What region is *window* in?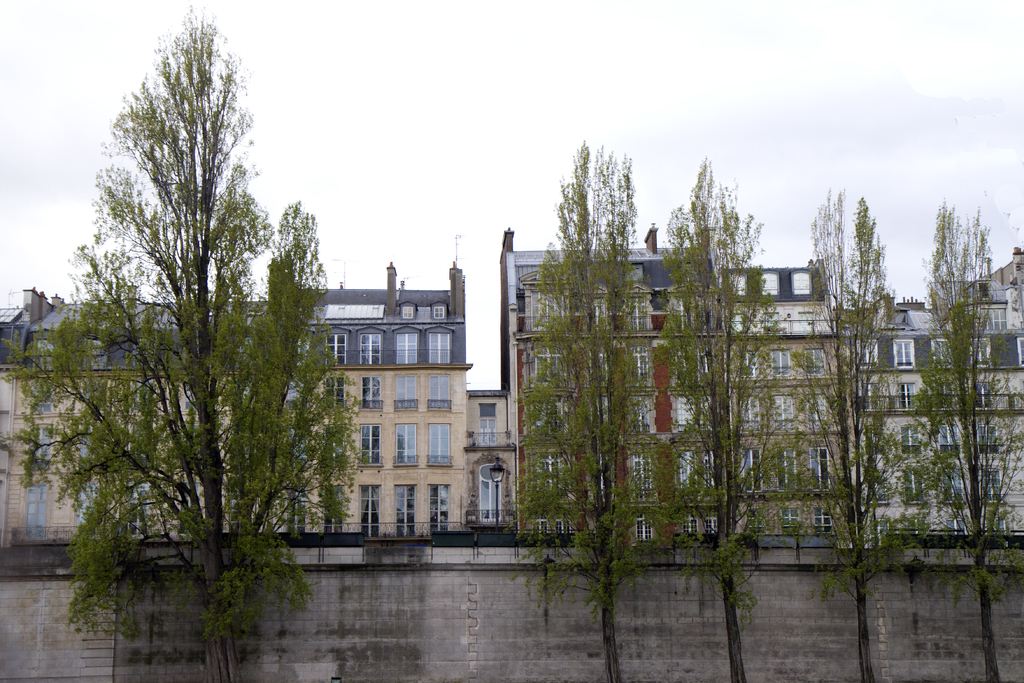
394:425:419:468.
